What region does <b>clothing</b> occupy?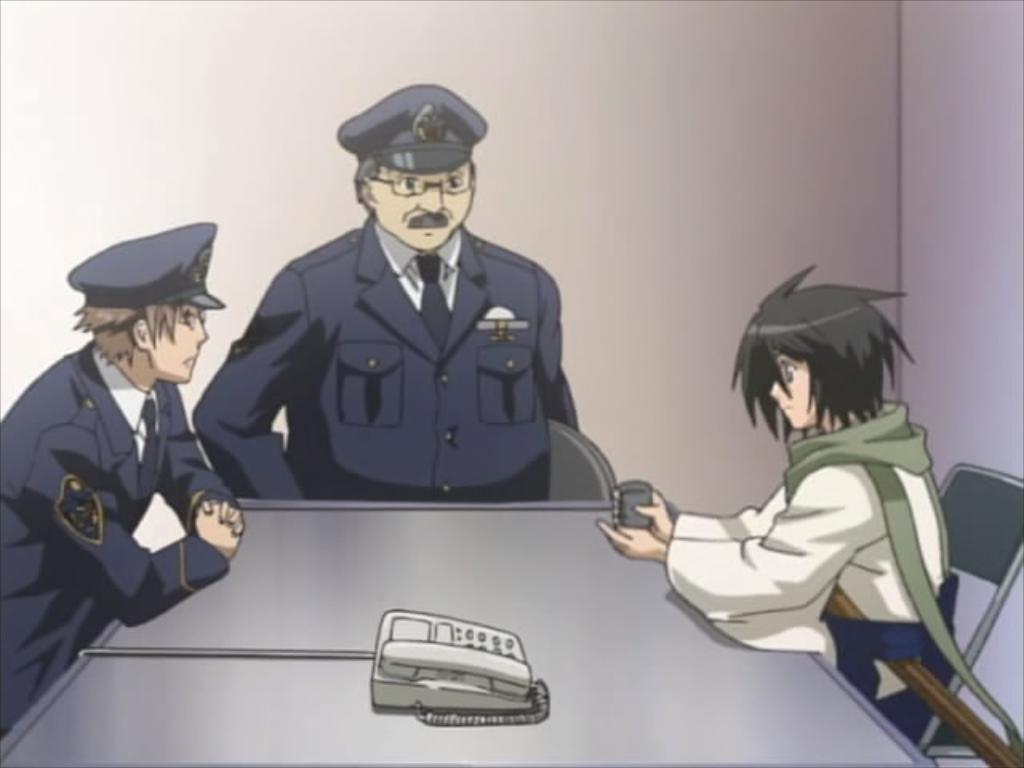
box(614, 349, 952, 722).
